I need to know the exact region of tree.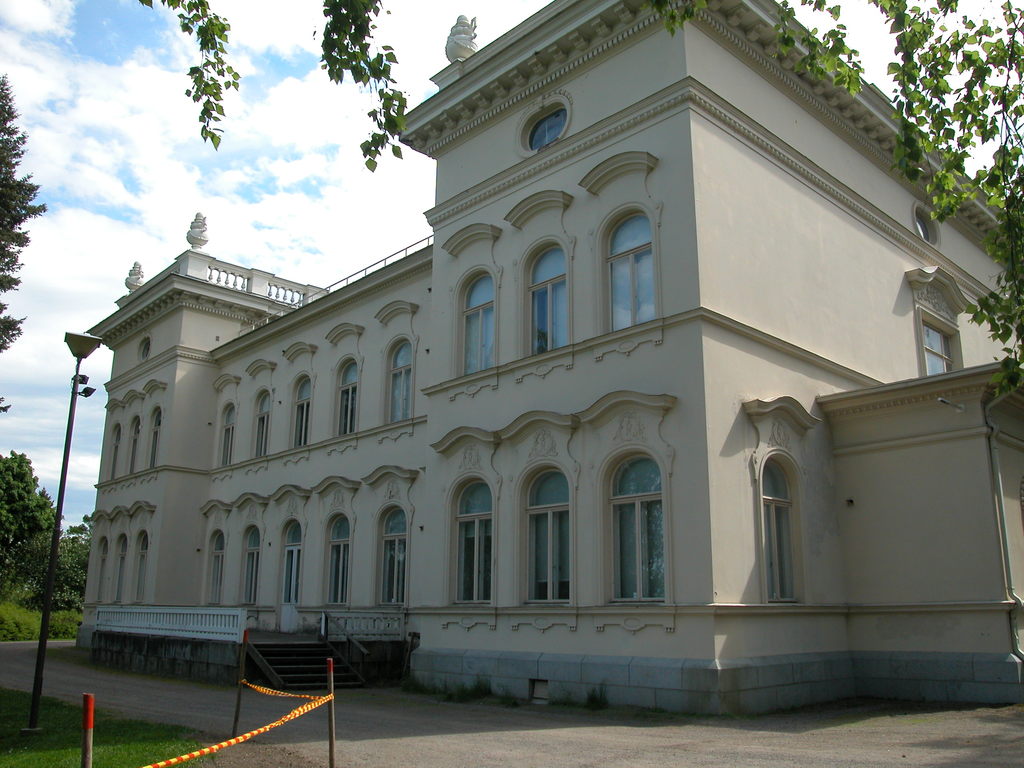
Region: [left=12, top=514, right=92, bottom=609].
